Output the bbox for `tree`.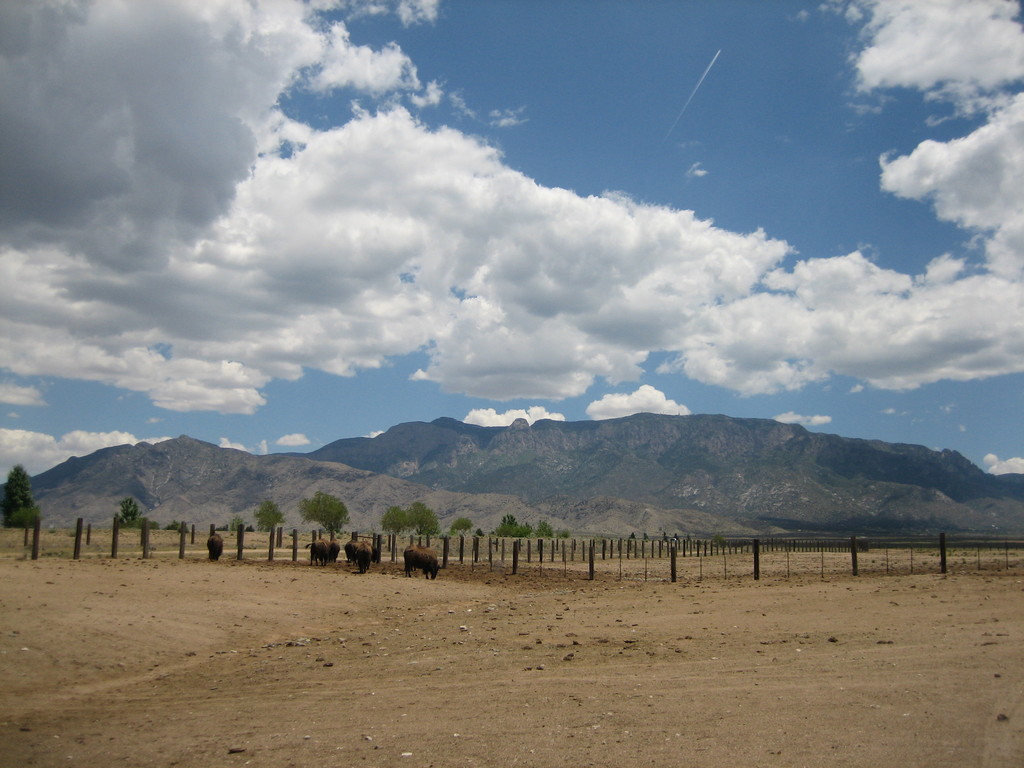
[253, 500, 288, 529].
